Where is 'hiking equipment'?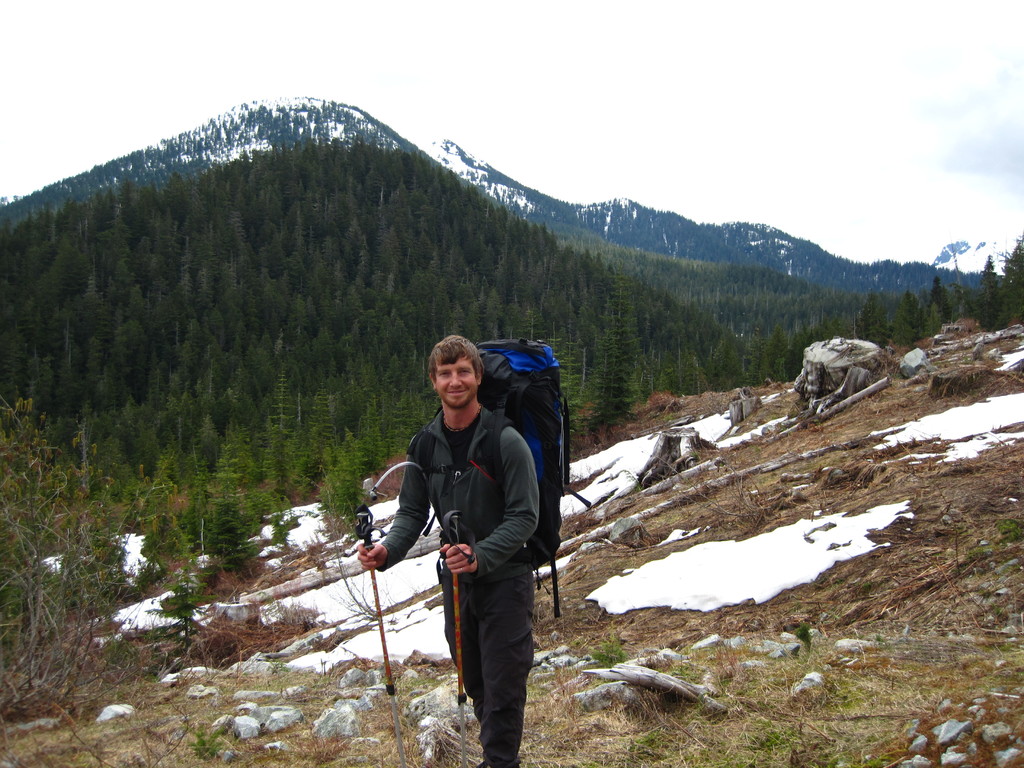
region(404, 337, 591, 621).
